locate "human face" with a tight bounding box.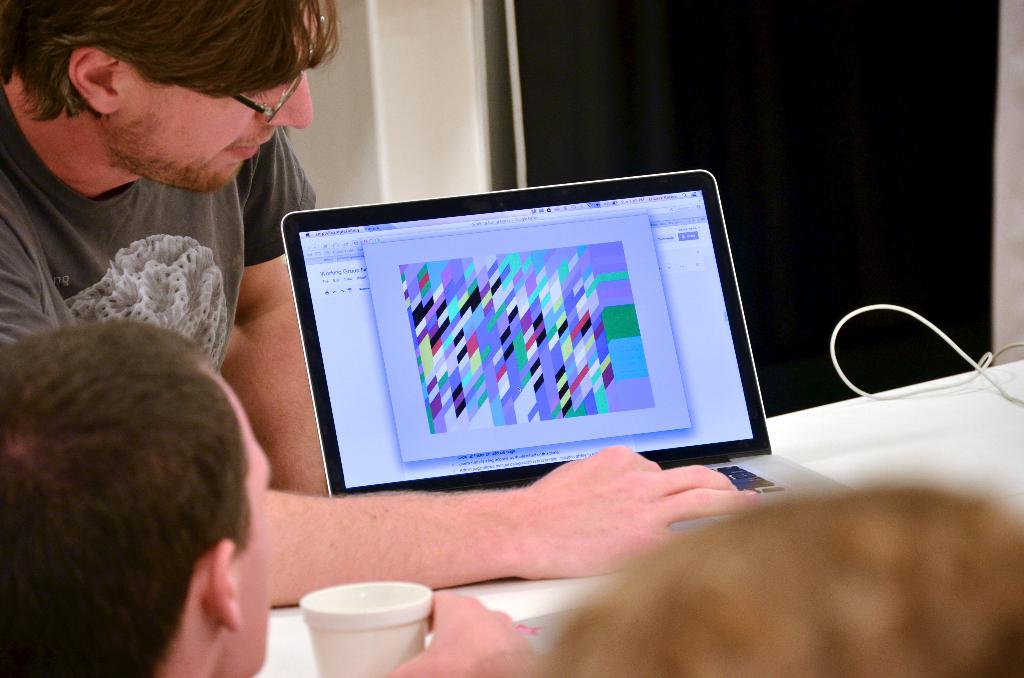
bbox=[129, 8, 314, 191].
